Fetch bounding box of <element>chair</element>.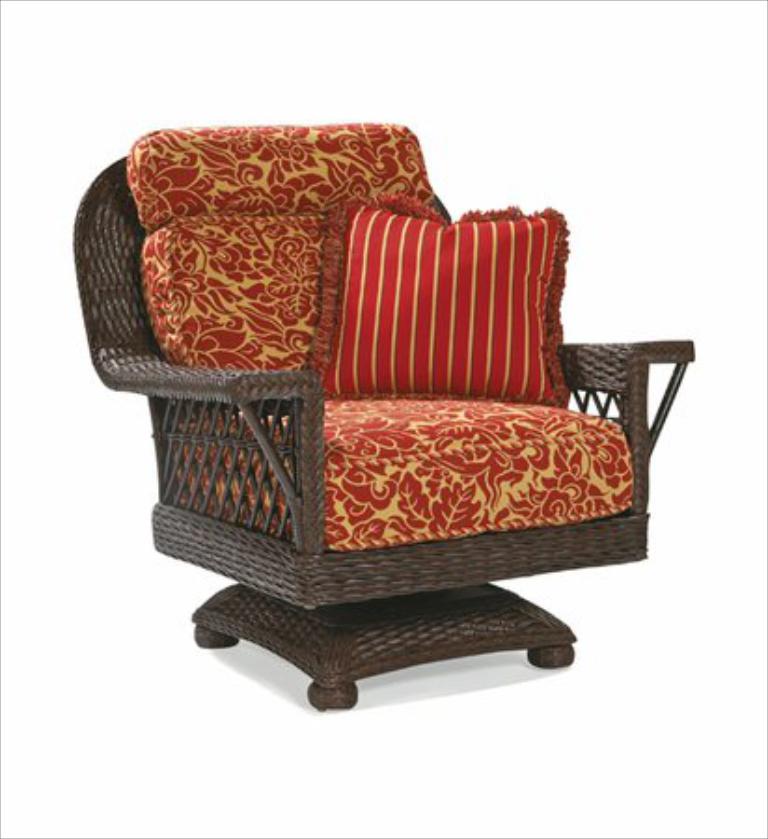
Bbox: bbox=(75, 114, 697, 697).
